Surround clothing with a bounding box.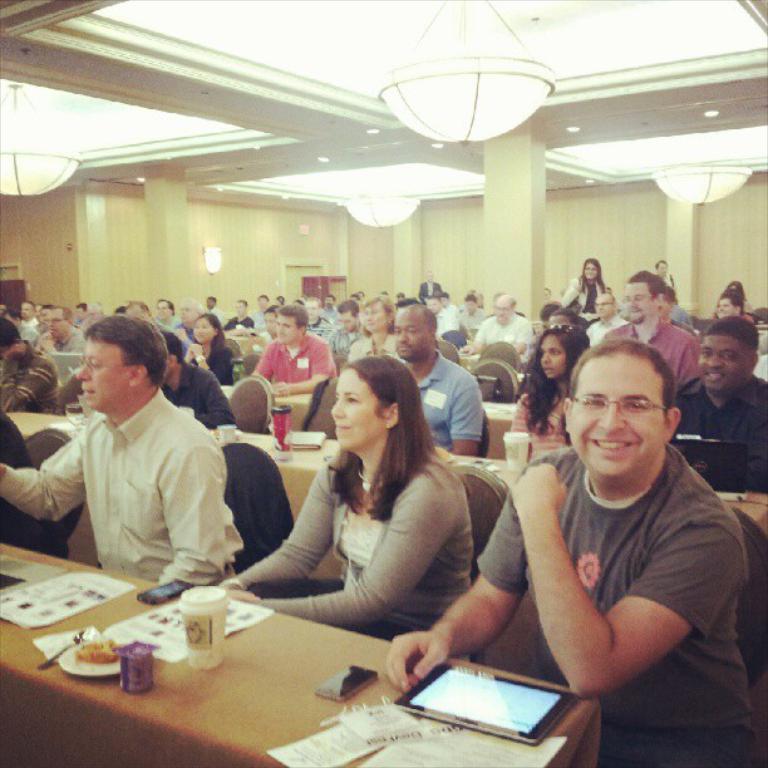
233, 448, 474, 640.
